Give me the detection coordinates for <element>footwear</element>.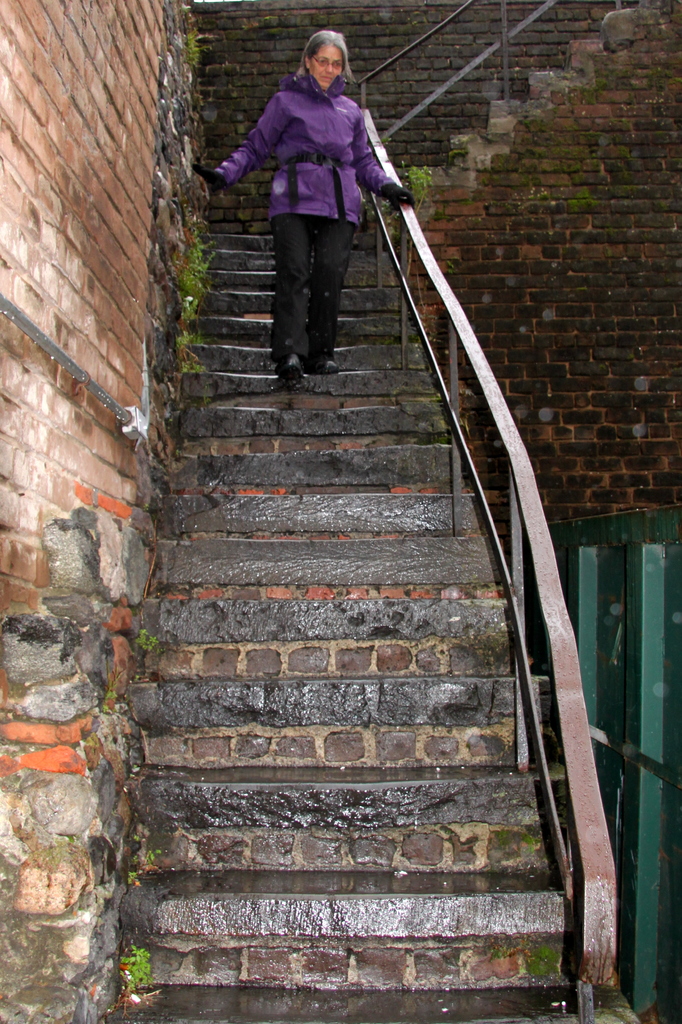
bbox(313, 356, 337, 372).
